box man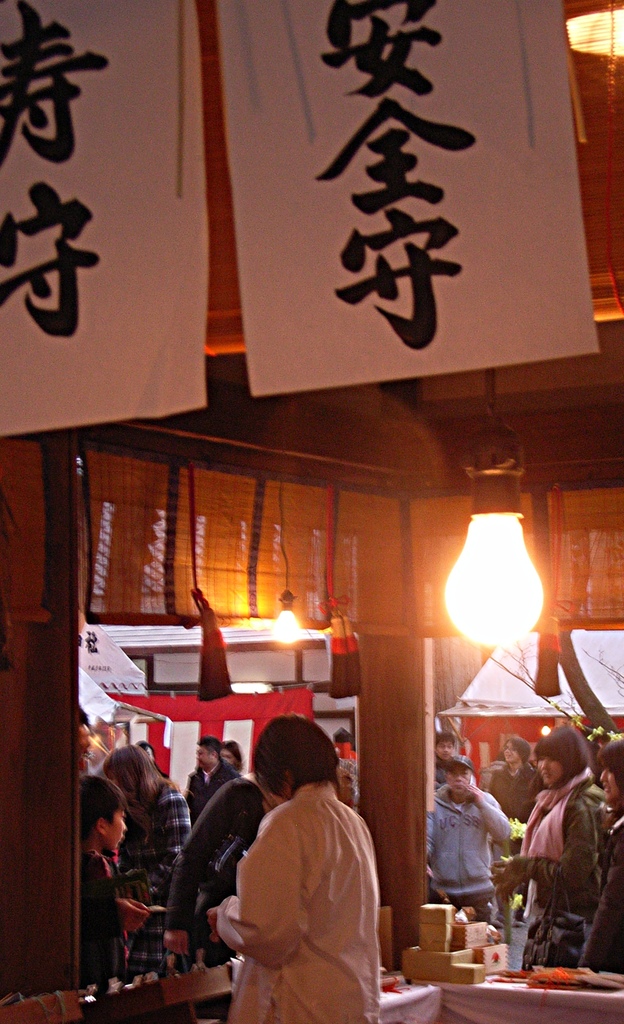
Rect(422, 745, 513, 931)
